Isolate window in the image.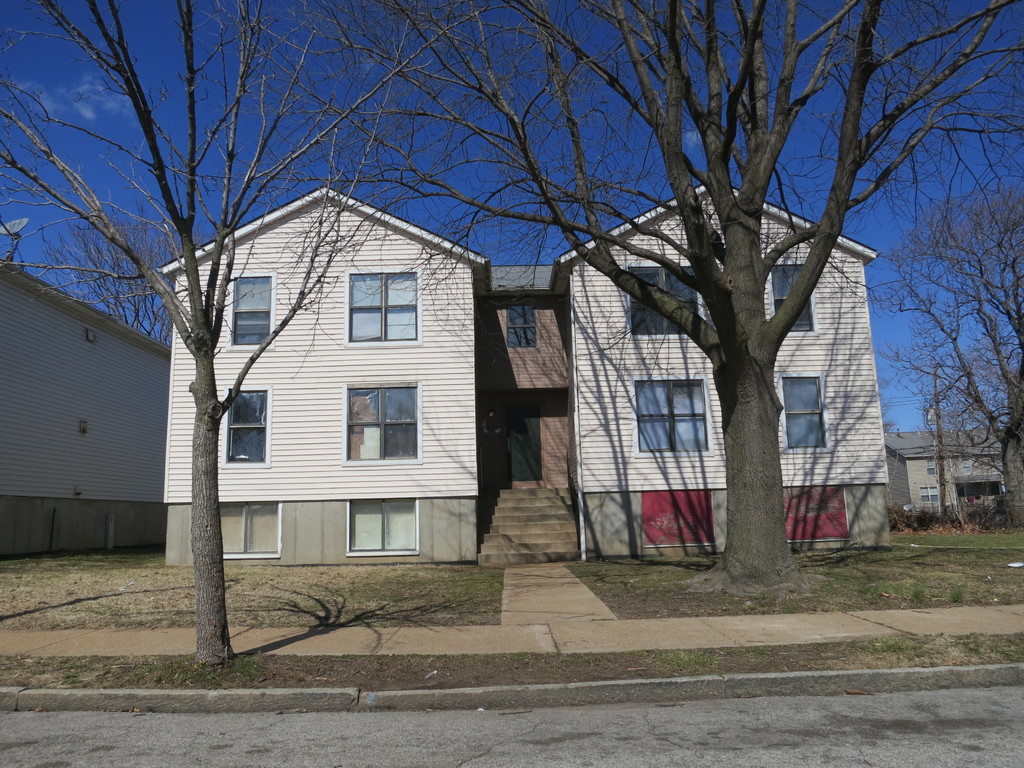
Isolated region: 348,265,425,348.
